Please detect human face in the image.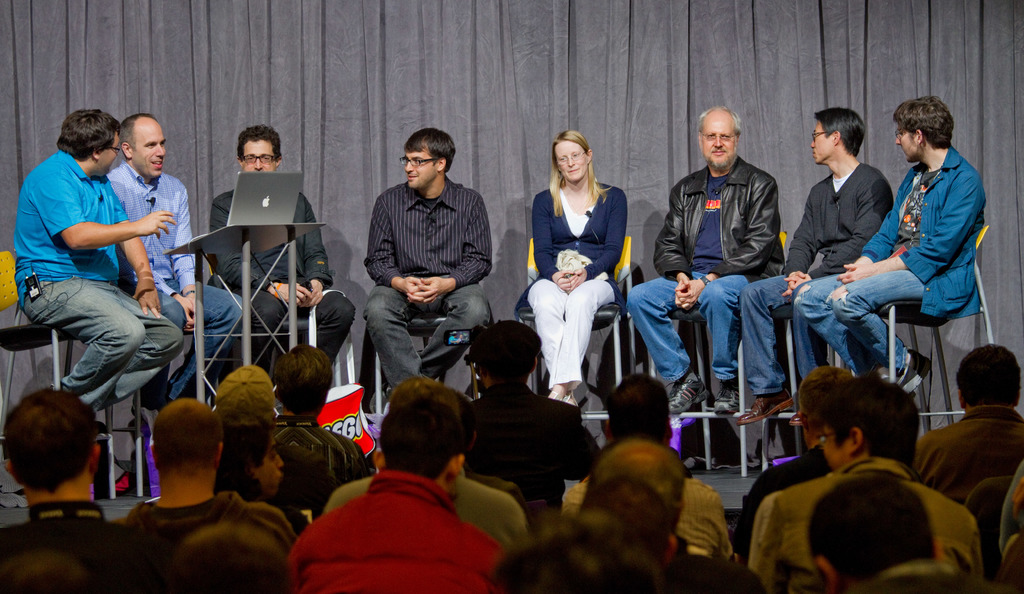
region(807, 120, 835, 166).
